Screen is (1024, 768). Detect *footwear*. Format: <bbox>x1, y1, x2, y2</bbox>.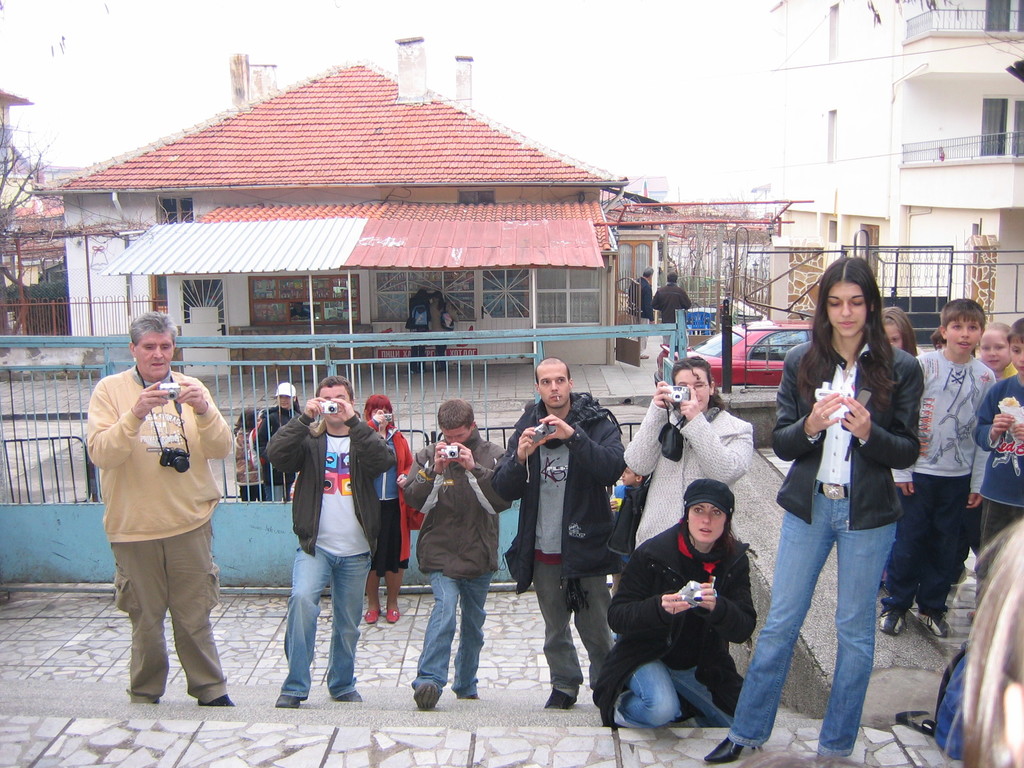
<bbox>916, 605, 954, 641</bbox>.
